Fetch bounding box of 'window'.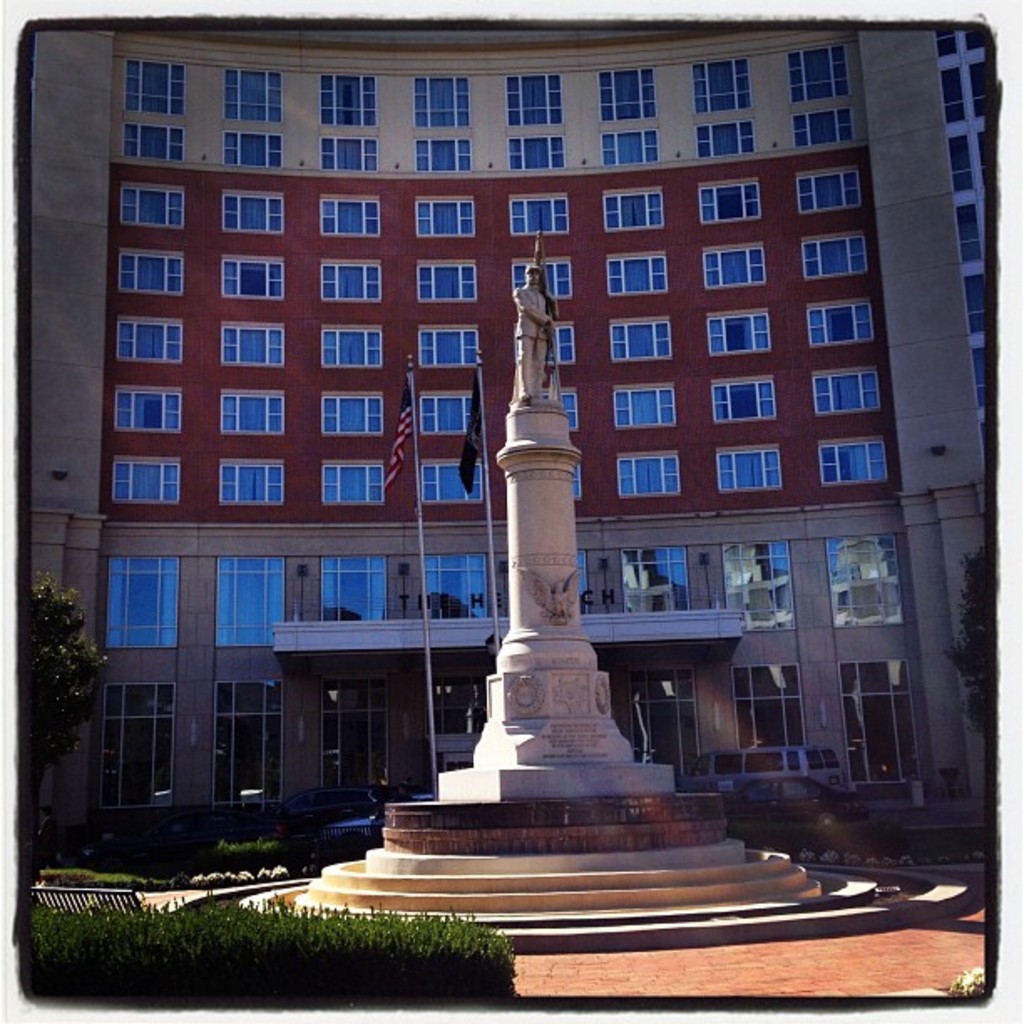
Bbox: box(813, 430, 887, 487).
